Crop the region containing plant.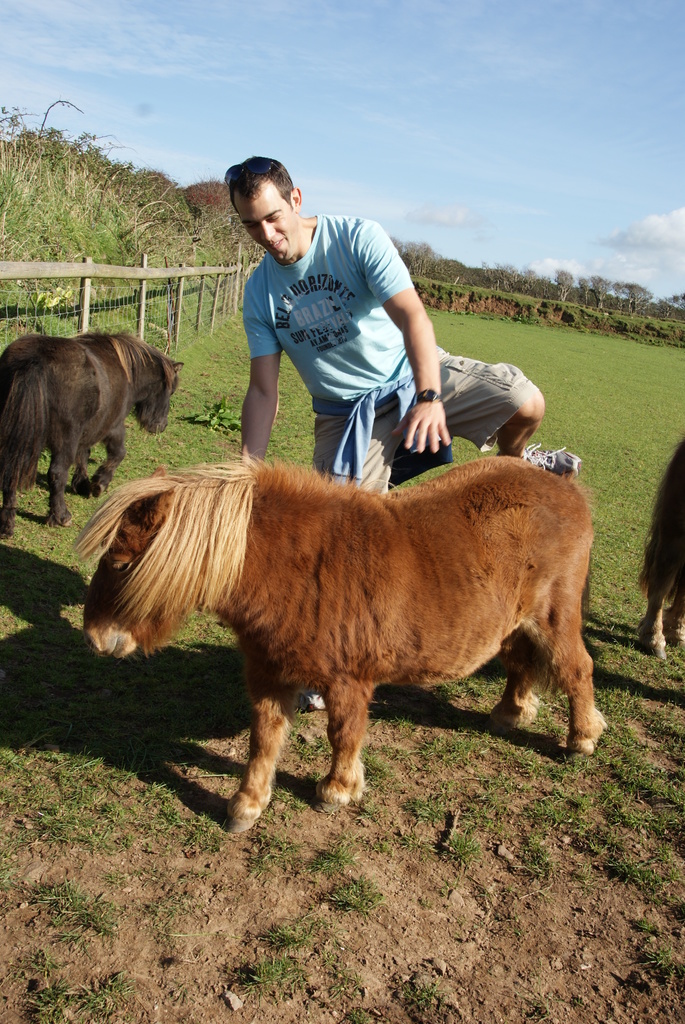
Crop region: 266, 914, 336, 949.
